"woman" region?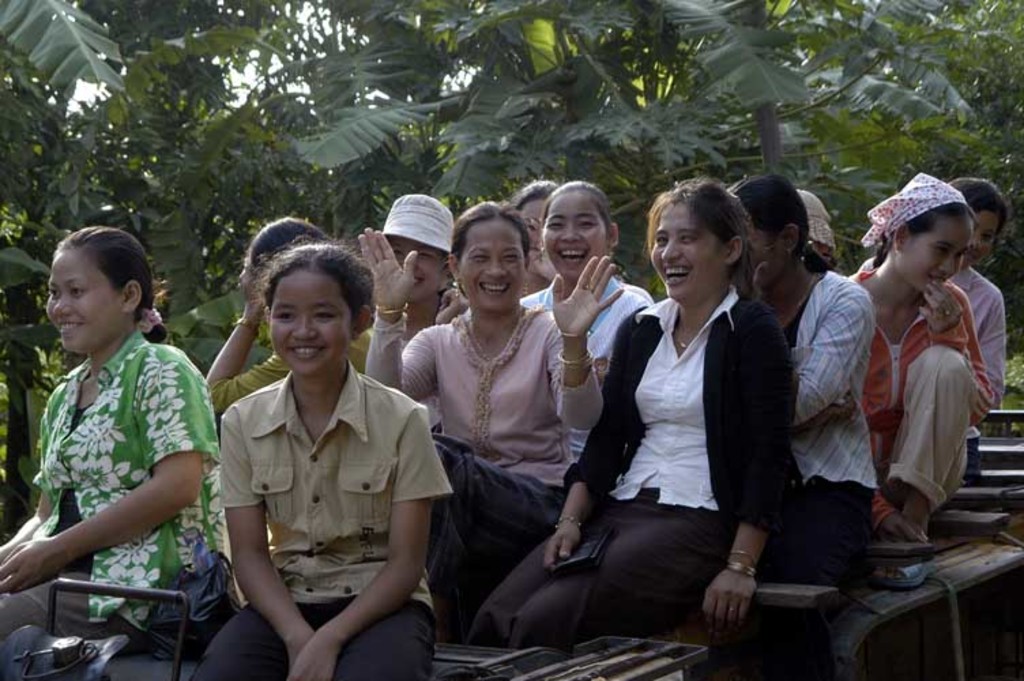
Rect(372, 192, 479, 358)
